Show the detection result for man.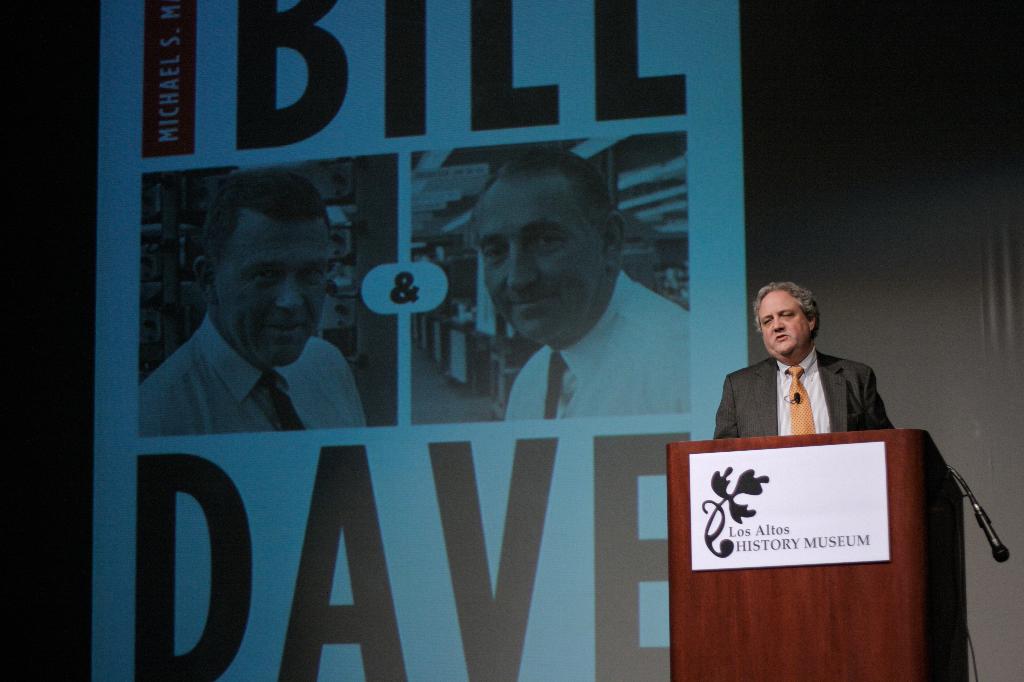
[712,279,894,433].
